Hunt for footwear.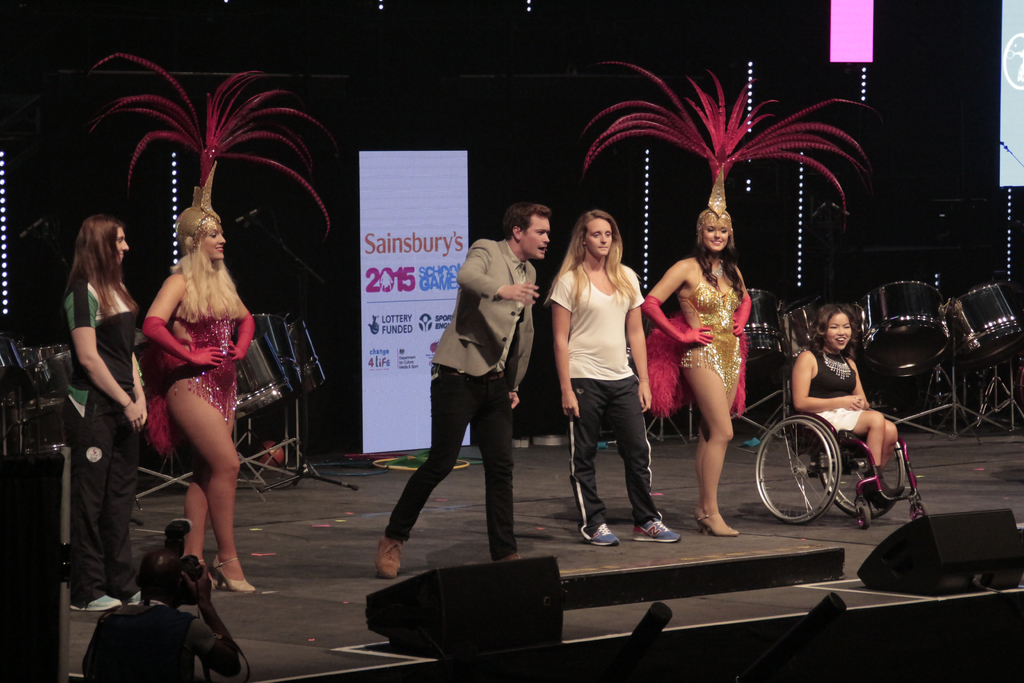
Hunted down at bbox=[182, 557, 217, 593].
